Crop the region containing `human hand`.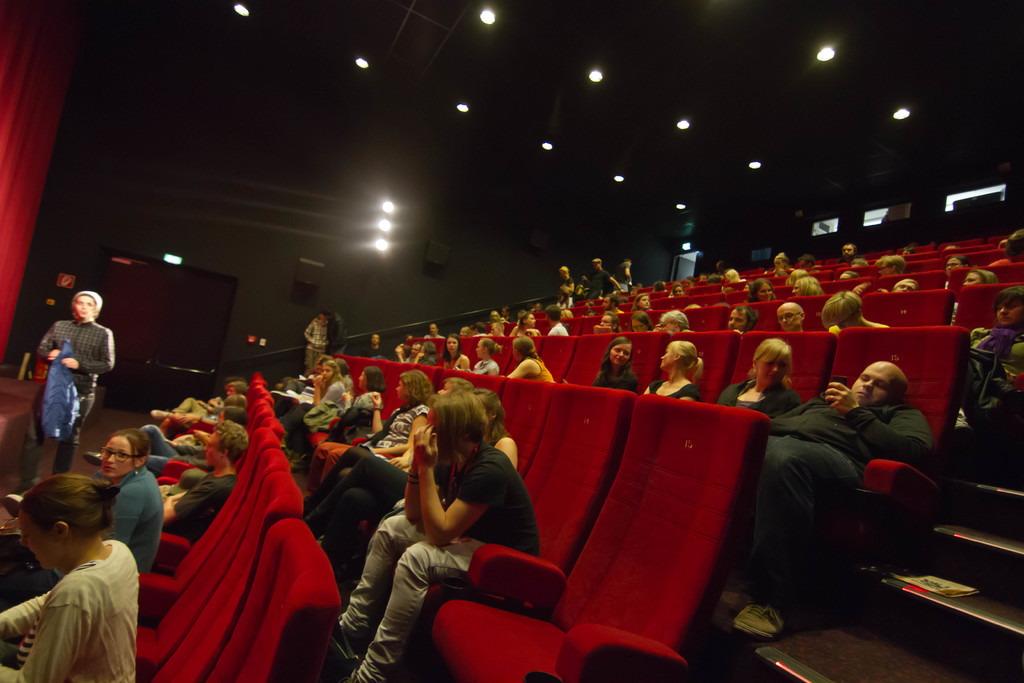
Crop region: locate(826, 381, 856, 414).
